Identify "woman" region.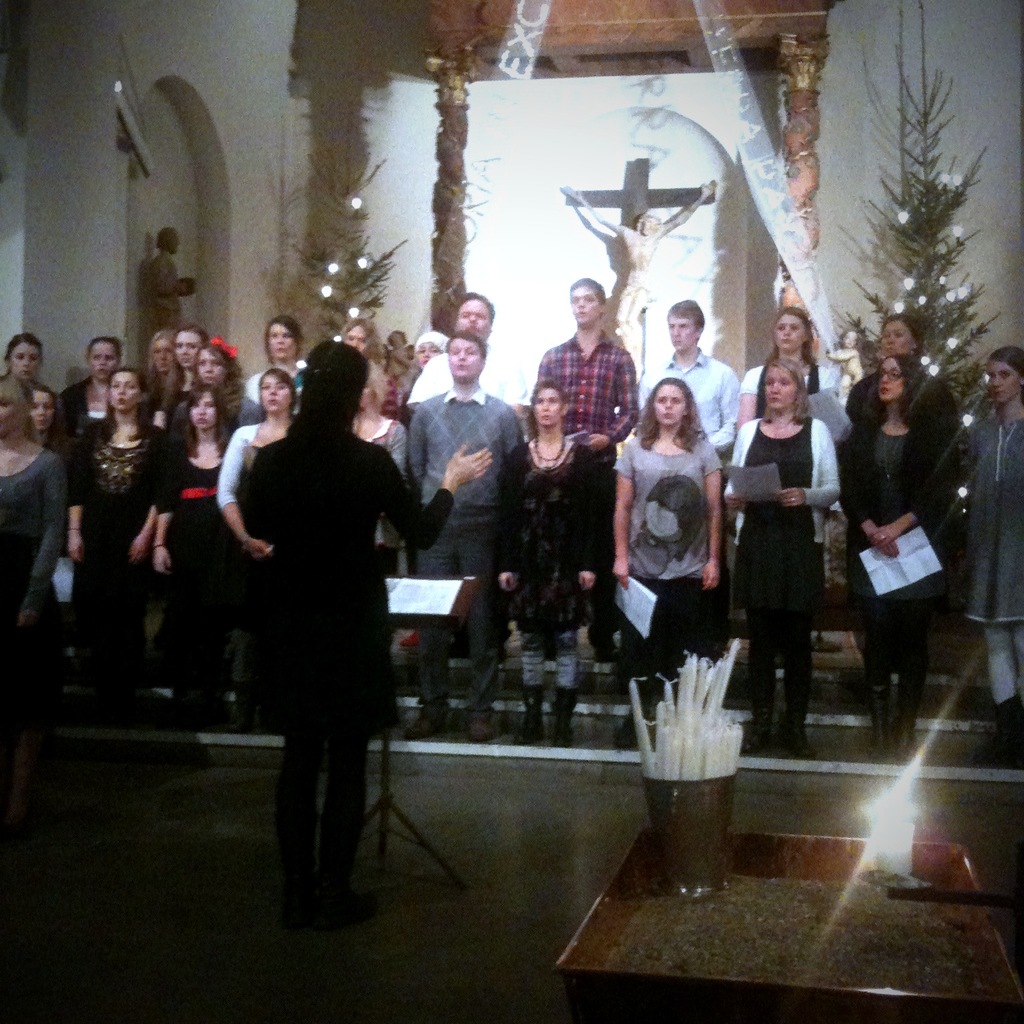
Region: <bbox>222, 310, 437, 923</bbox>.
